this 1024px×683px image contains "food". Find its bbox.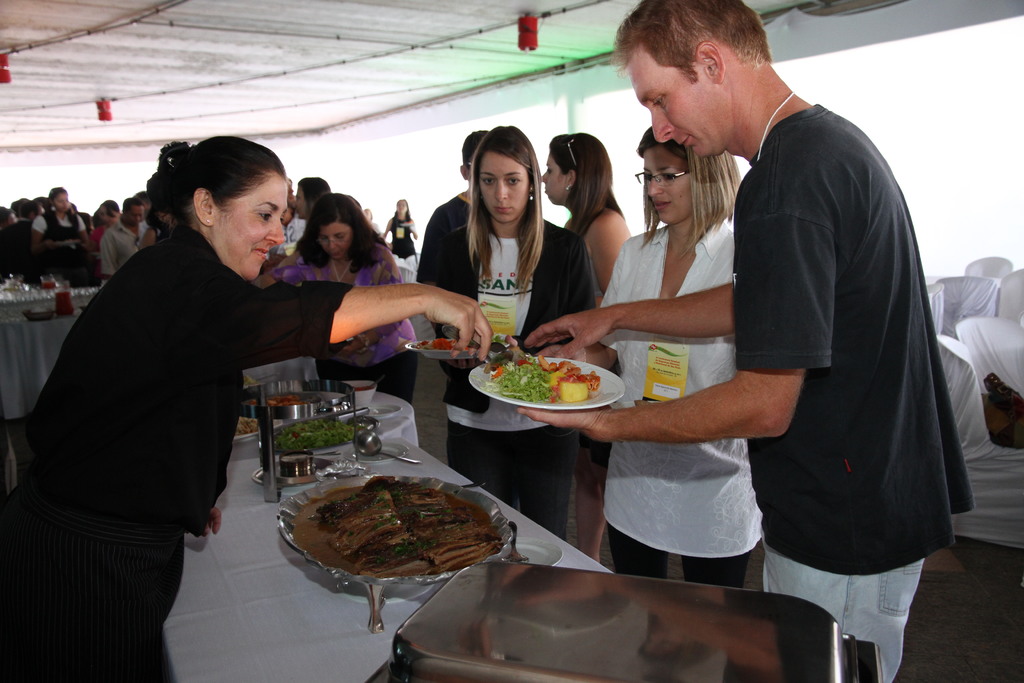
bbox(251, 395, 305, 408).
